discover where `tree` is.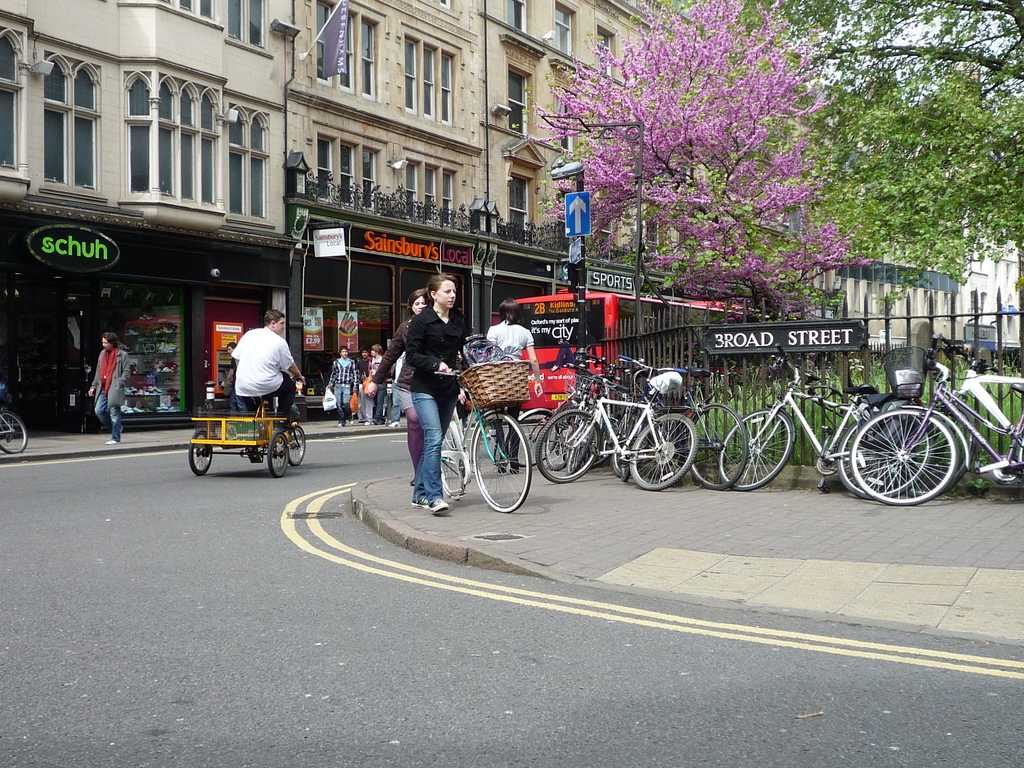
Discovered at BBox(524, 0, 877, 324).
